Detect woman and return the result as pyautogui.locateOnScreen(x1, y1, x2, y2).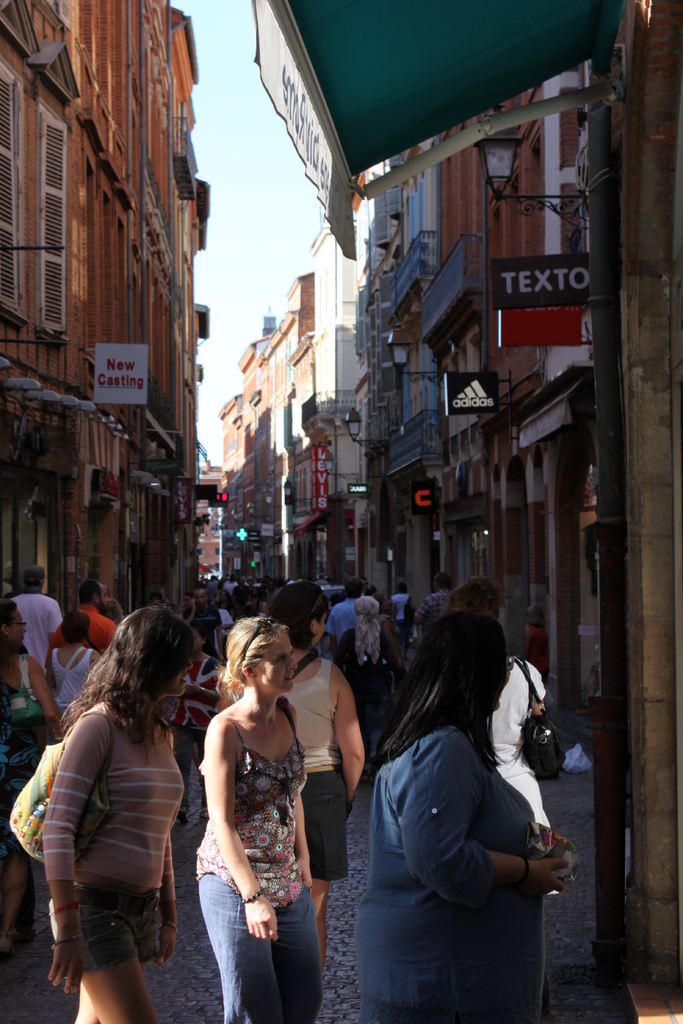
pyautogui.locateOnScreen(339, 594, 407, 746).
